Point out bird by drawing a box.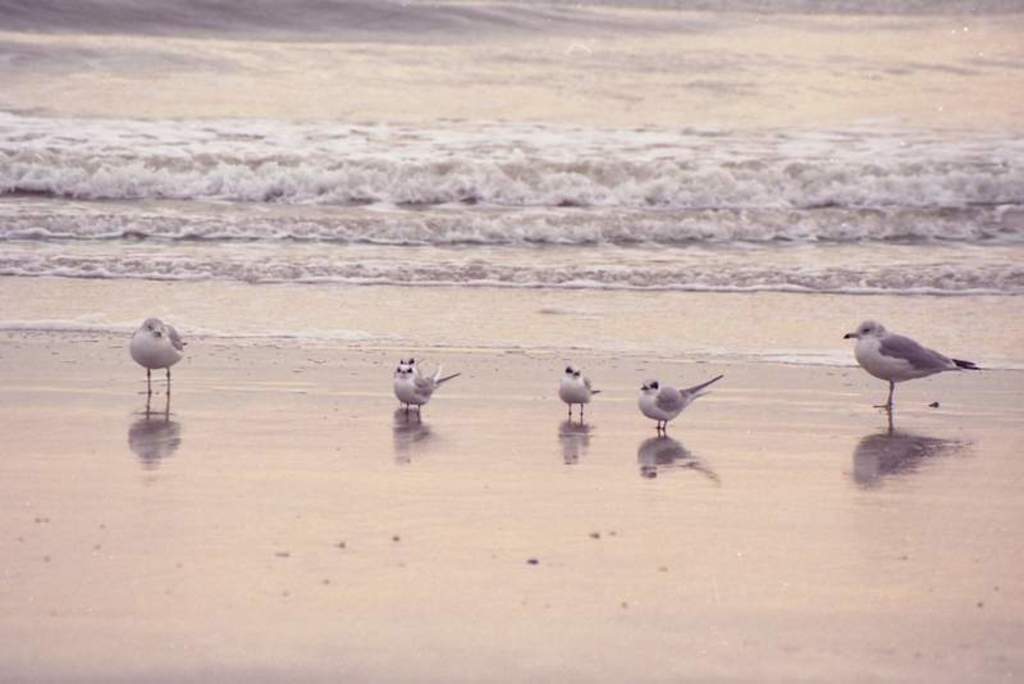
crop(556, 362, 596, 423).
